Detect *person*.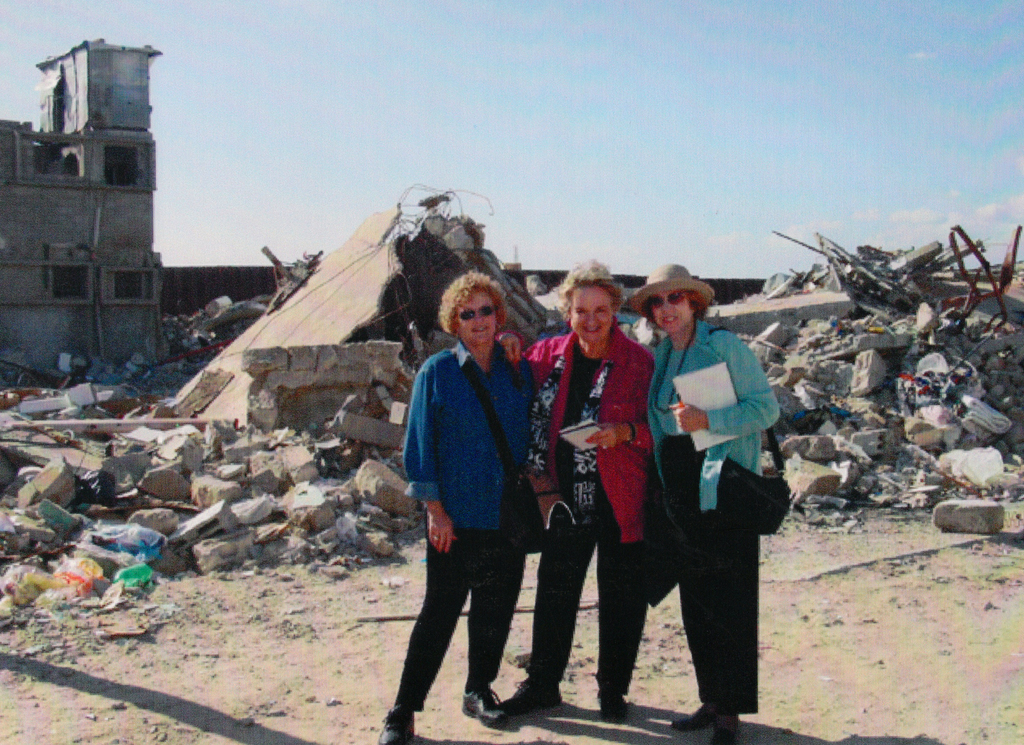
Detected at 507:275:660:714.
